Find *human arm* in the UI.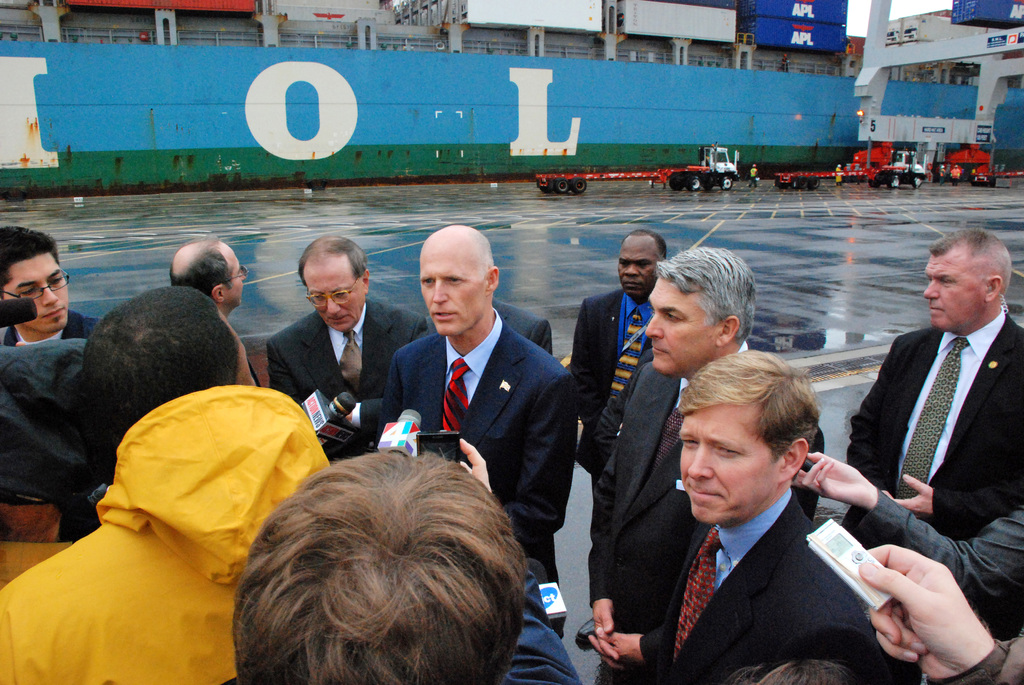
UI element at (566,295,607,432).
